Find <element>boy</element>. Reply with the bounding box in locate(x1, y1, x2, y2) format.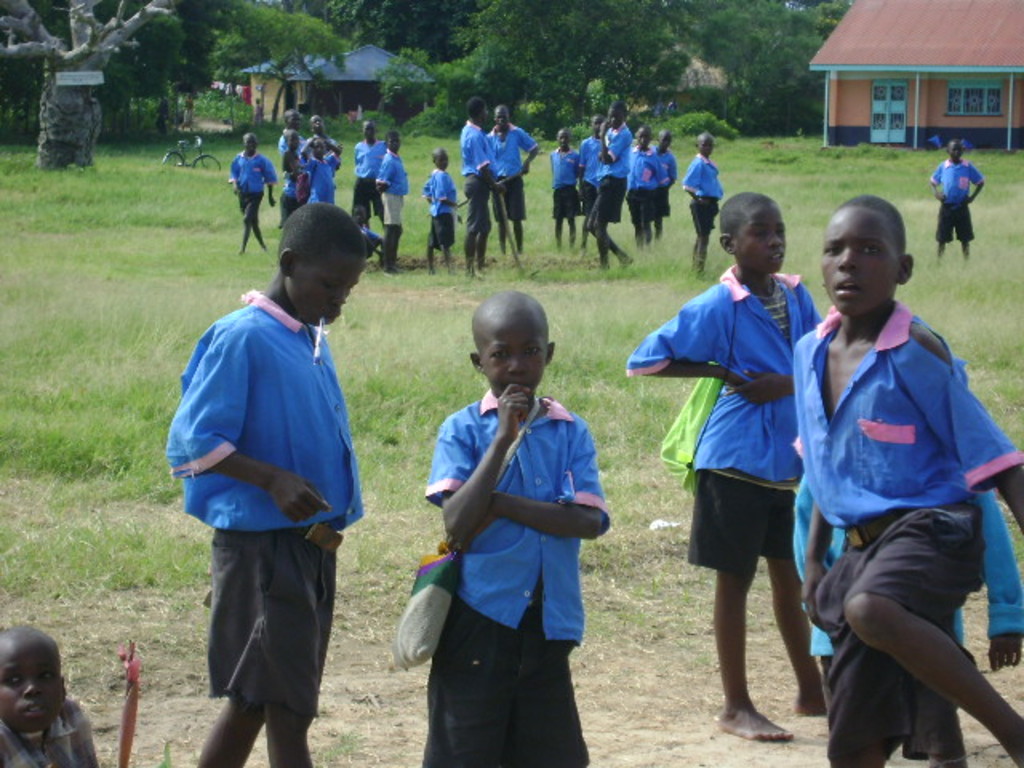
locate(168, 202, 371, 766).
